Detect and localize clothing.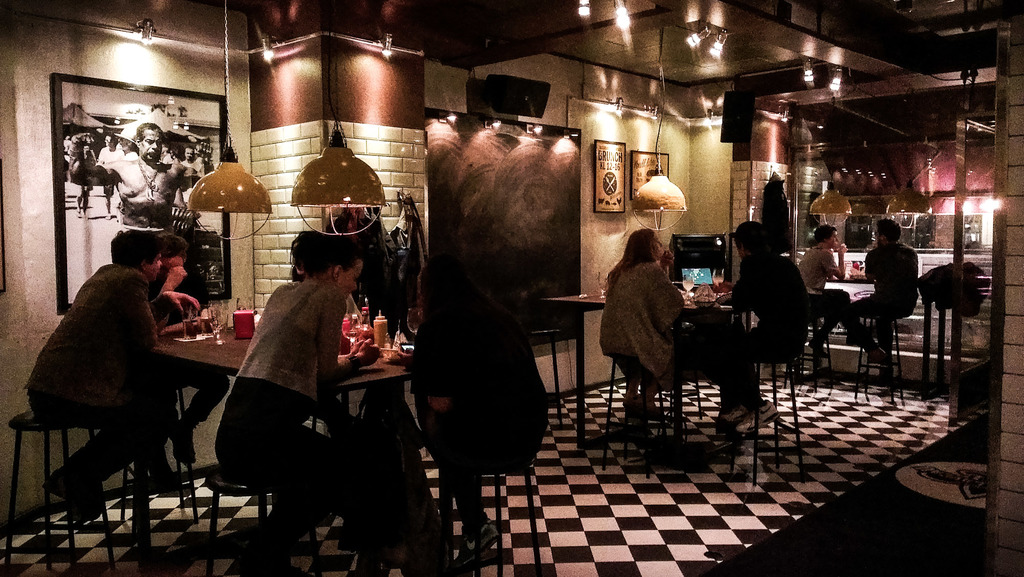
Localized at [797,243,872,354].
